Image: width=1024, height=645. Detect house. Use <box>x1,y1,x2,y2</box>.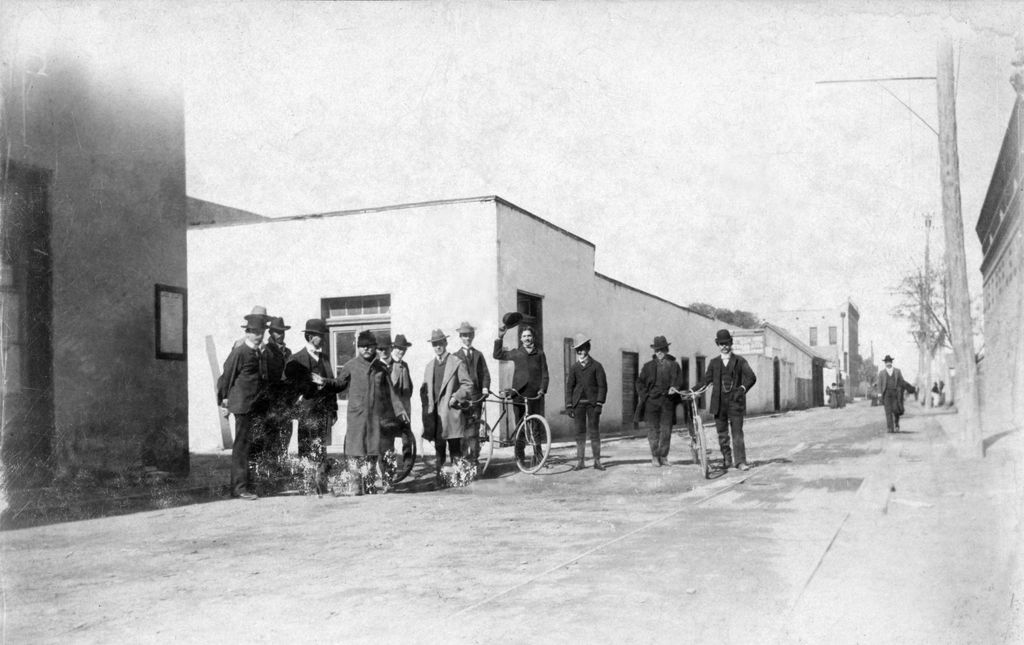
<box>18,60,237,500</box>.
